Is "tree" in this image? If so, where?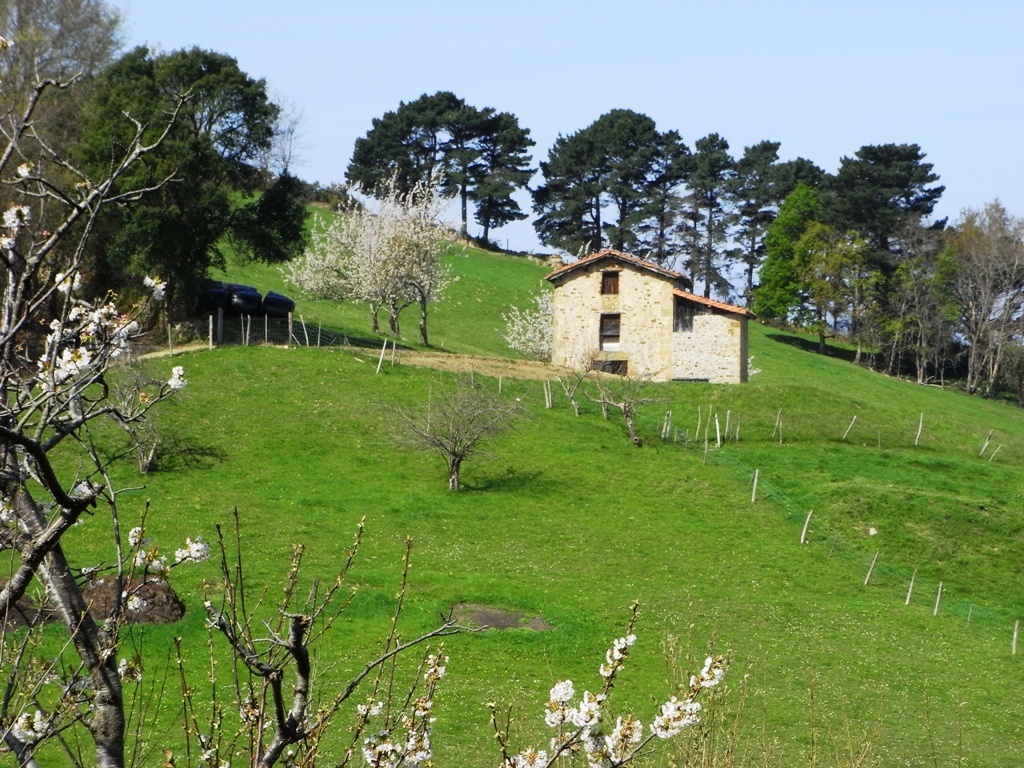
Yes, at [x1=255, y1=164, x2=463, y2=362].
